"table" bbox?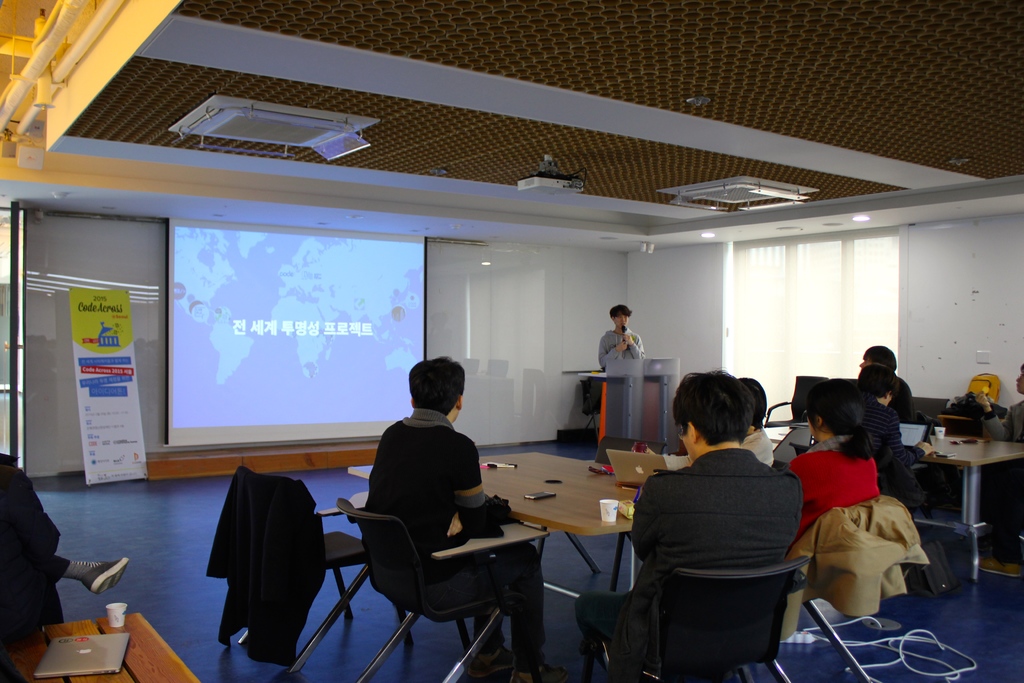
locate(347, 443, 684, 682)
